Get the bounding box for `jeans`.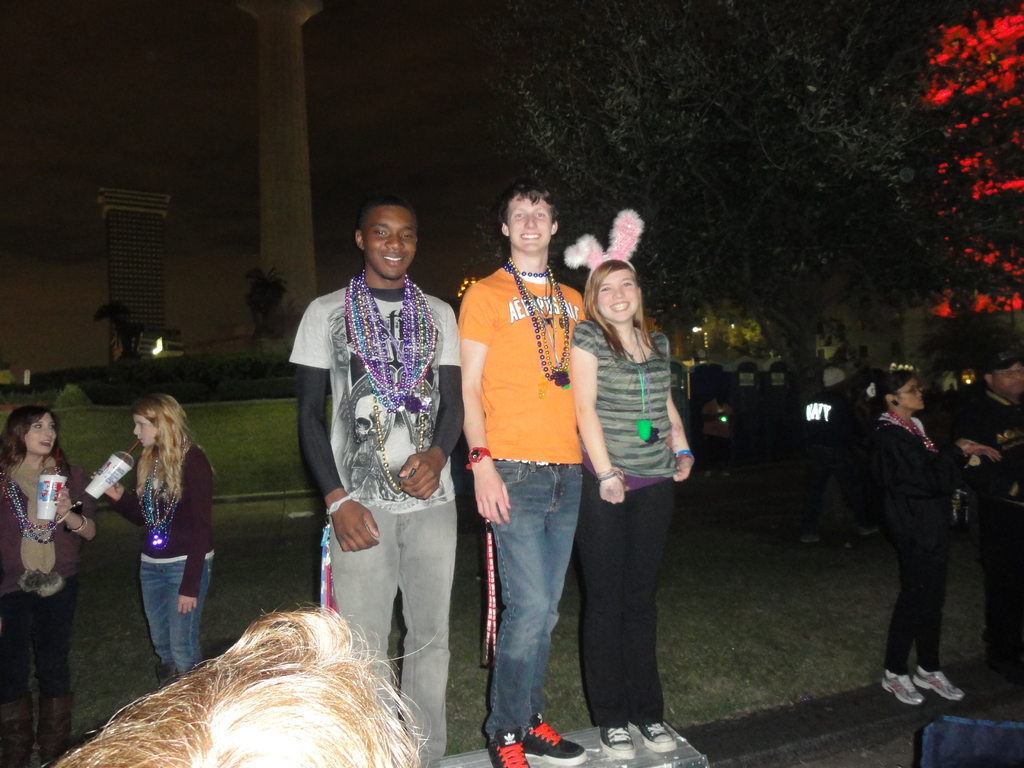
137 553 225 682.
